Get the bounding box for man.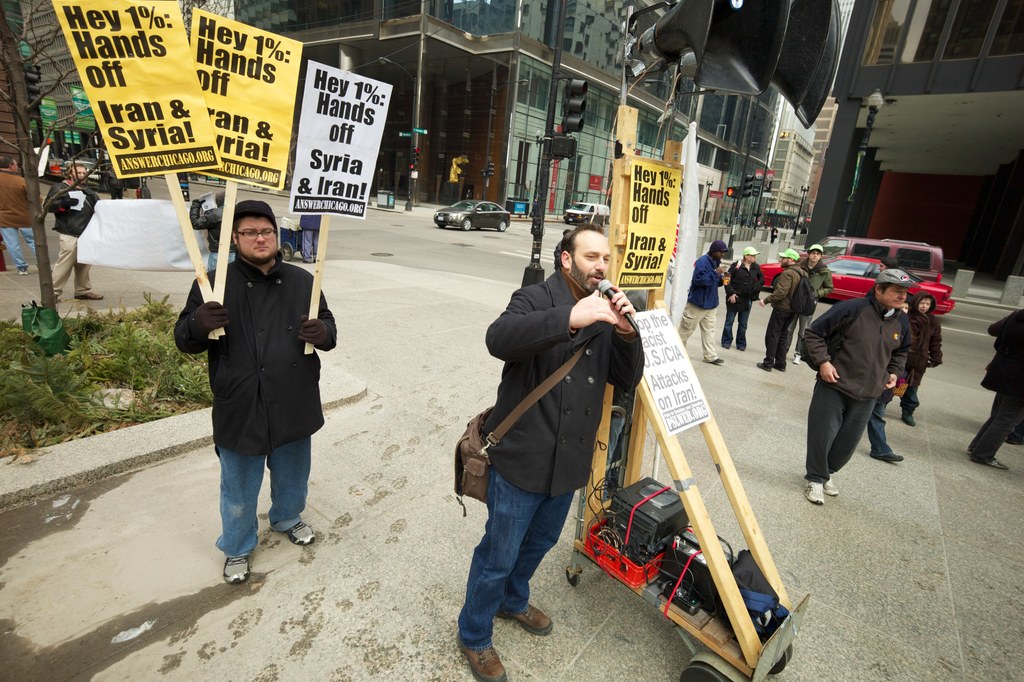
(752, 248, 815, 373).
